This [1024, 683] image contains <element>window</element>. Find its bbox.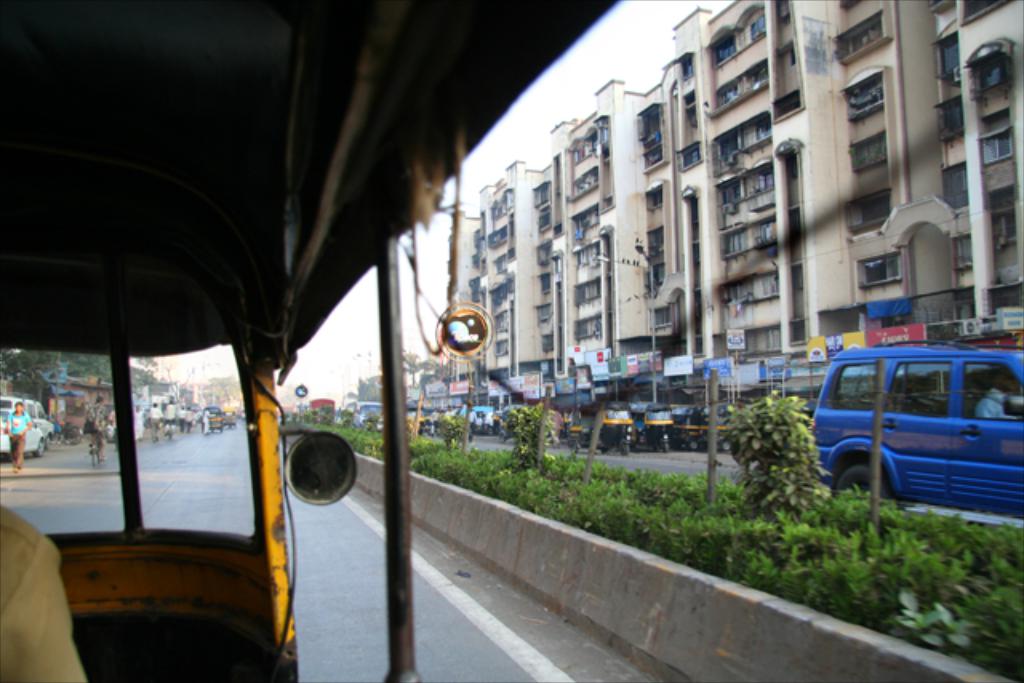
Rect(573, 206, 600, 234).
